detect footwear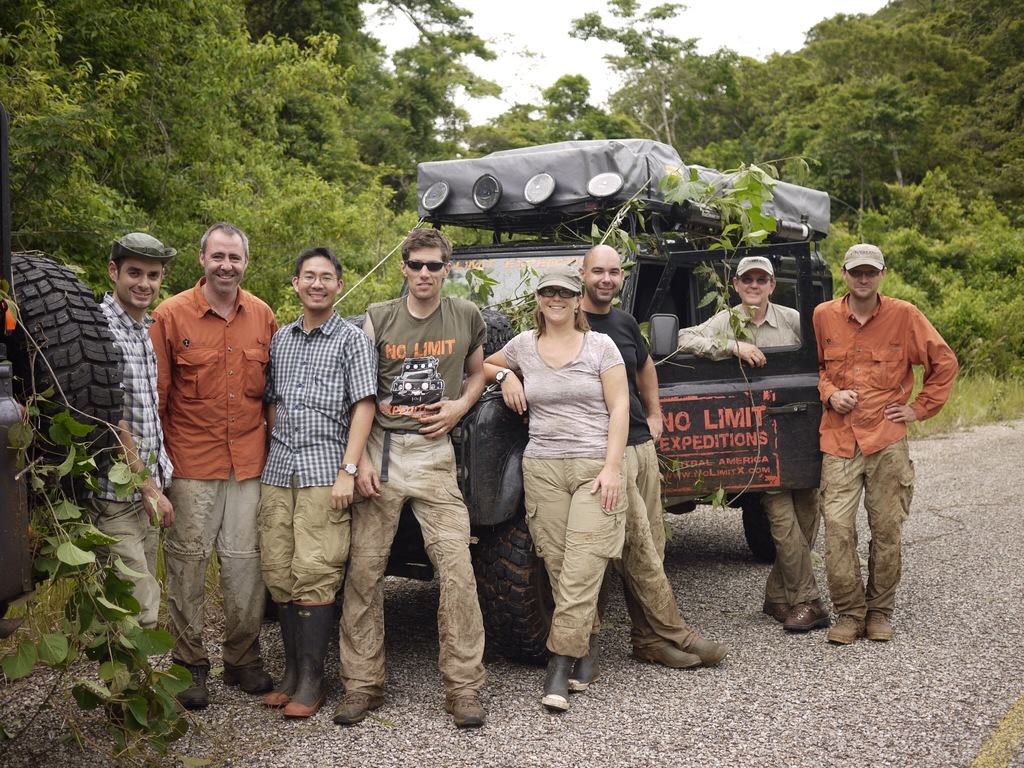
826, 614, 866, 646
